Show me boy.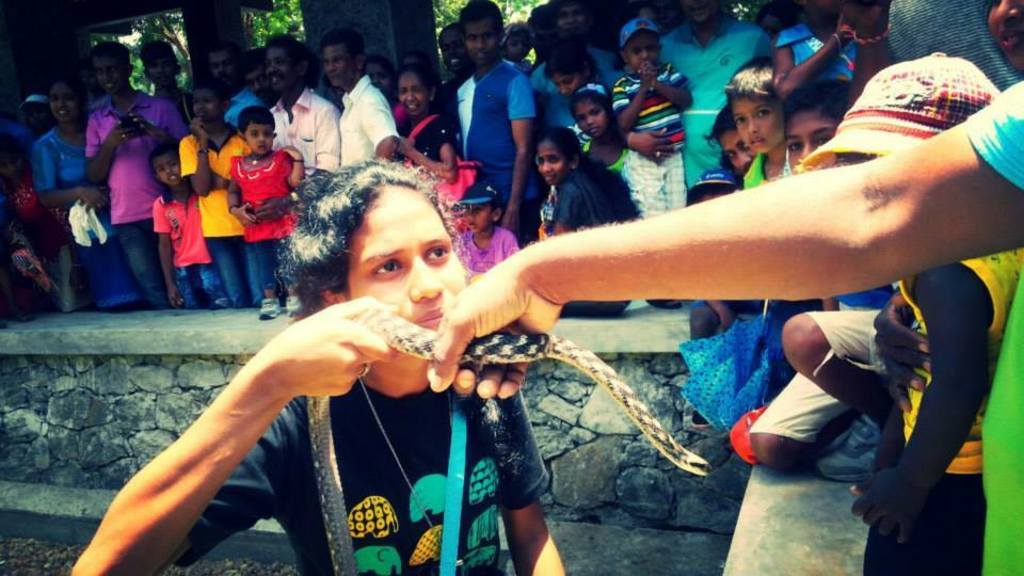
boy is here: (x1=180, y1=86, x2=257, y2=305).
